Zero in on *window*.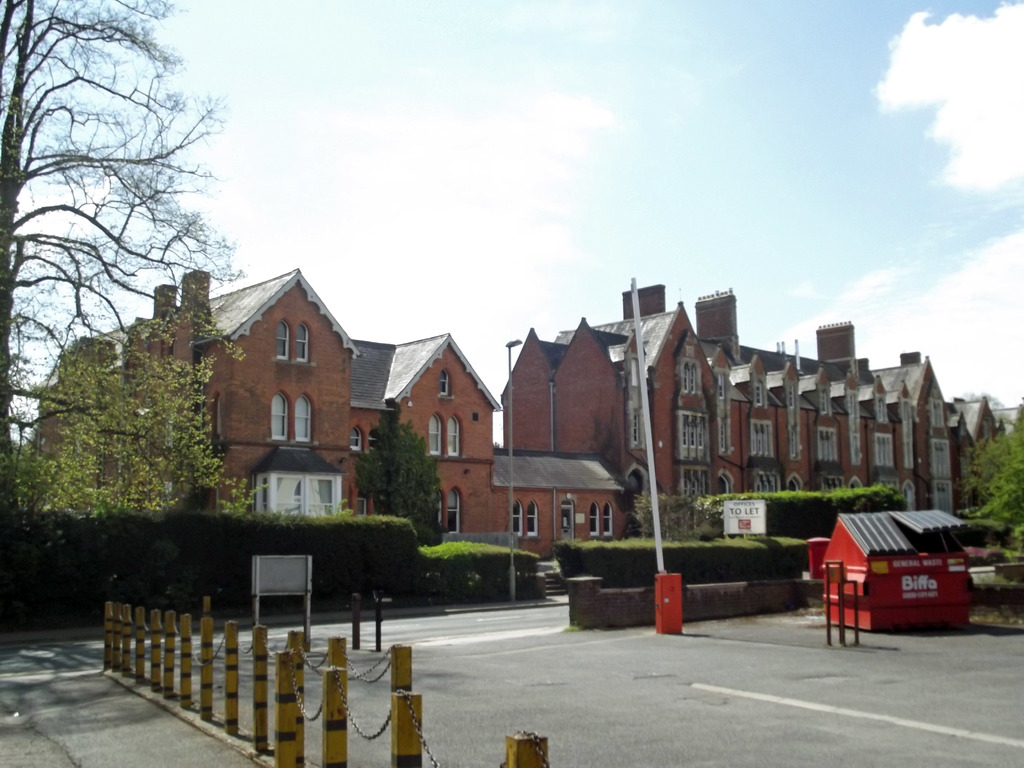
Zeroed in: rect(753, 420, 777, 460).
